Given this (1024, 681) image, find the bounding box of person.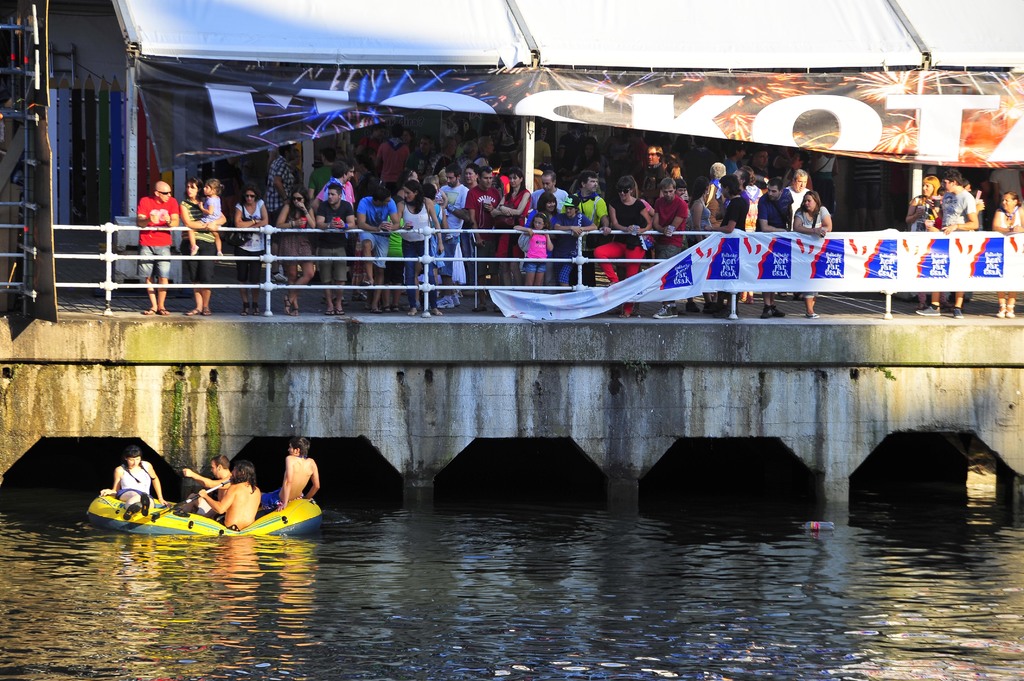
bbox(522, 212, 556, 291).
